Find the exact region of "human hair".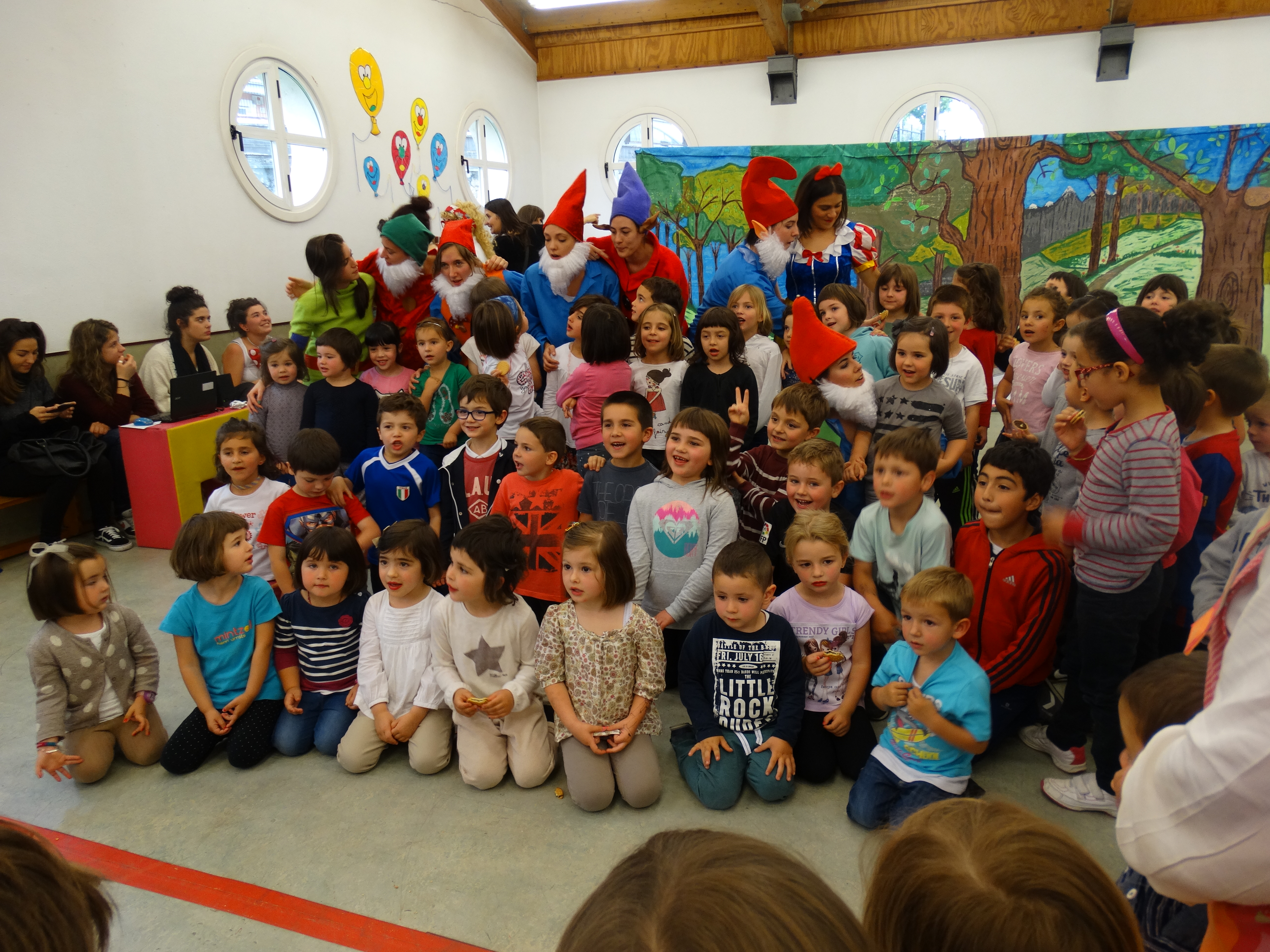
Exact region: [16, 77, 29, 101].
